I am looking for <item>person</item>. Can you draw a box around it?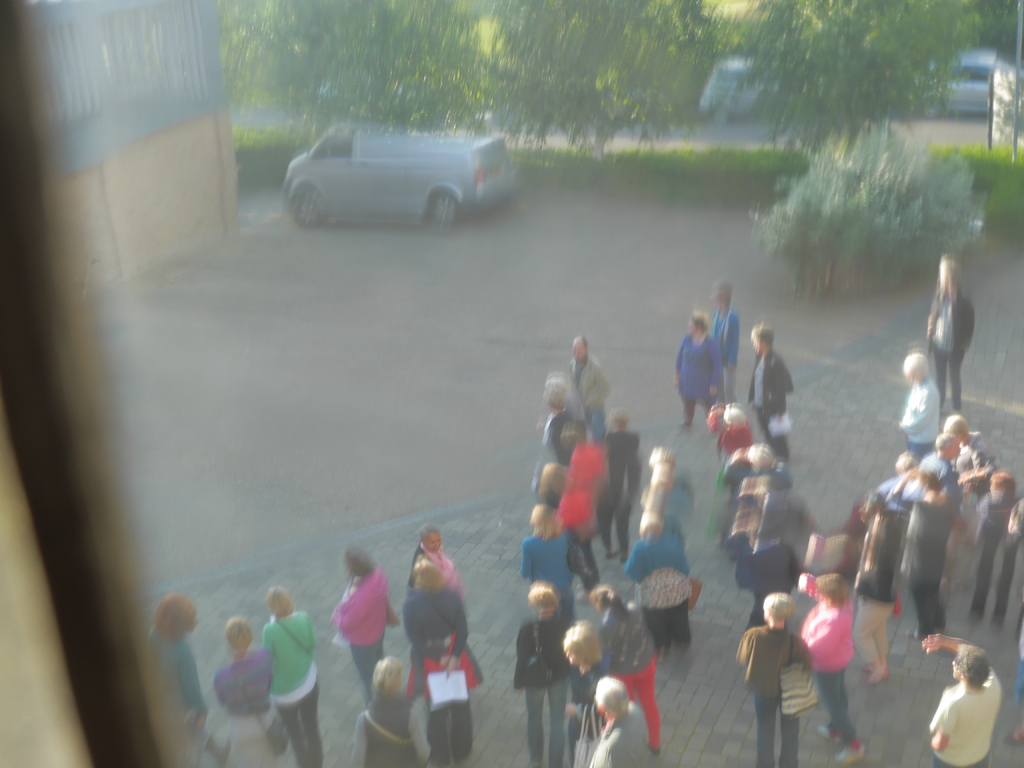
Sure, the bounding box is detection(348, 643, 431, 767).
